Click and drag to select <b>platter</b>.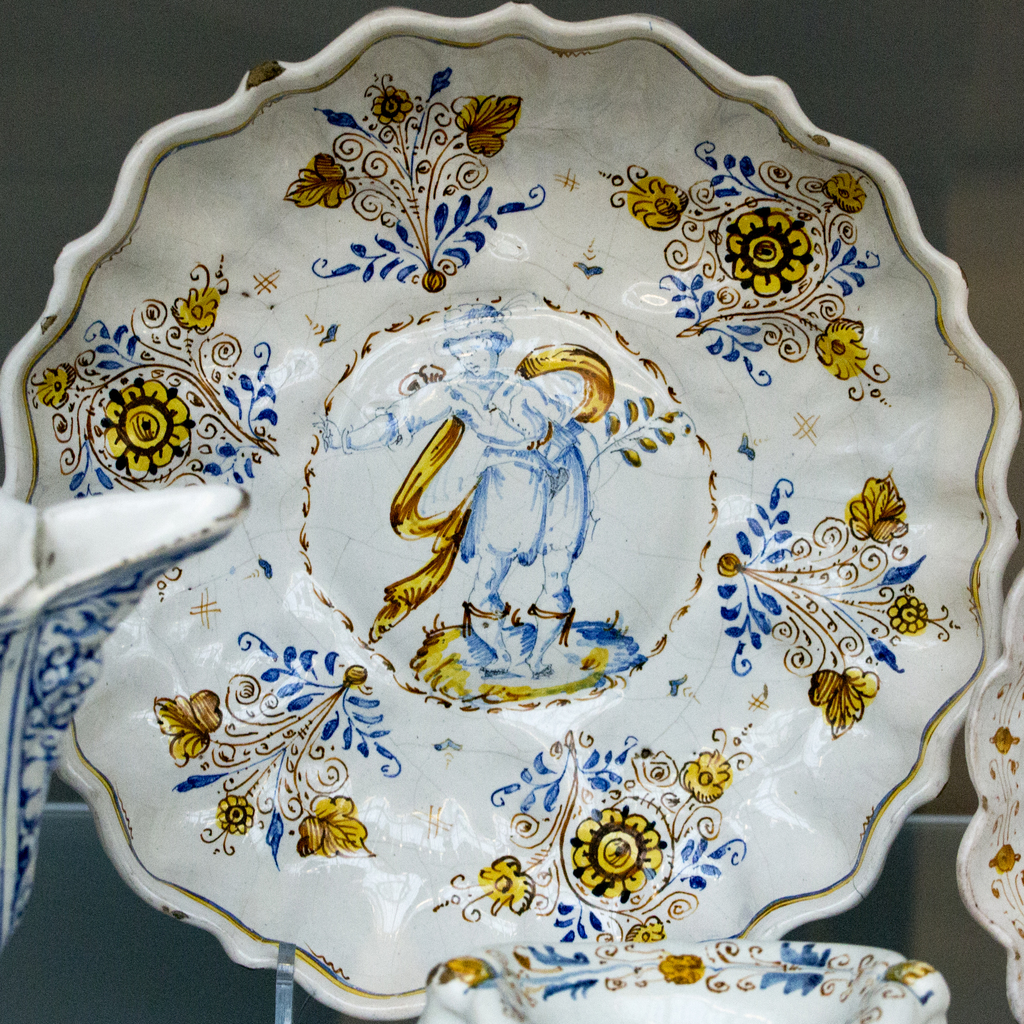
Selection: bbox=(0, 0, 1023, 1022).
